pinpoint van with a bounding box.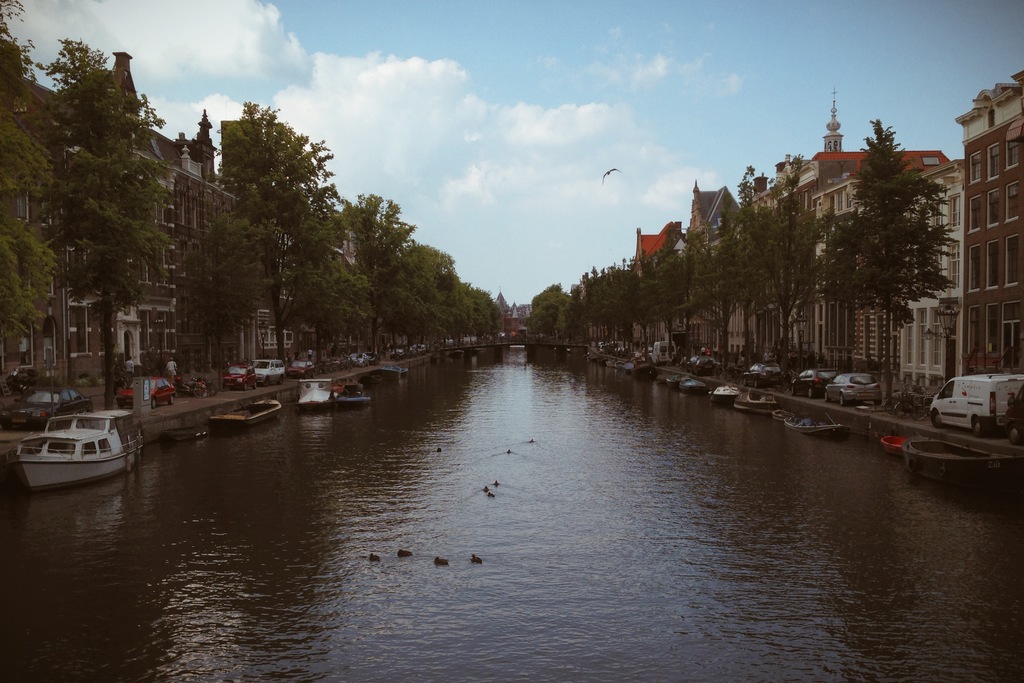
crop(927, 371, 1023, 436).
